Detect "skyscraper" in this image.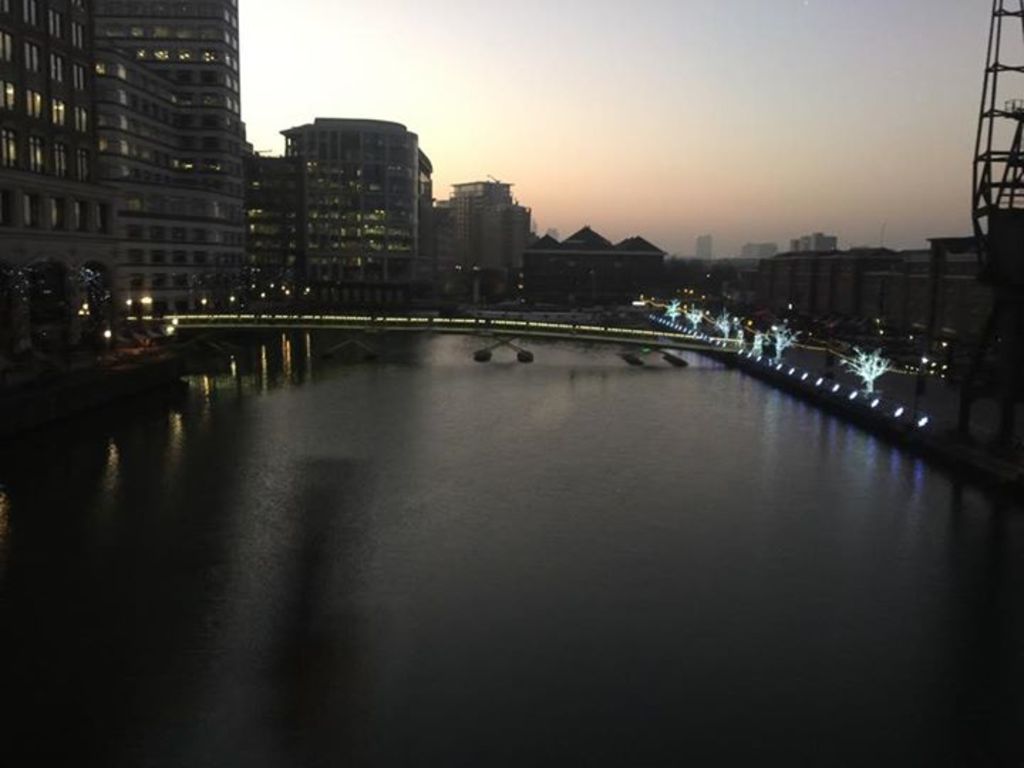
Detection: [left=449, top=178, right=533, bottom=309].
